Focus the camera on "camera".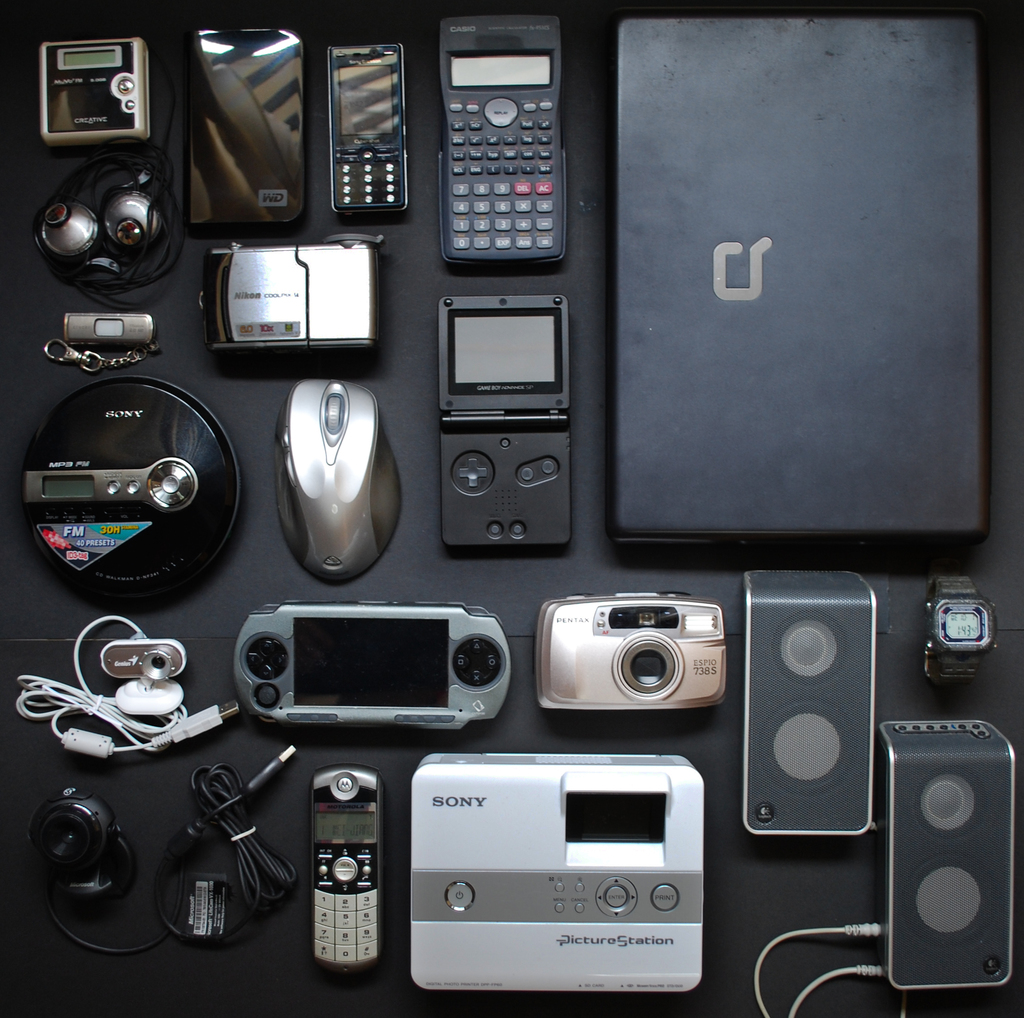
Focus region: pyautogui.locateOnScreen(534, 597, 728, 716).
